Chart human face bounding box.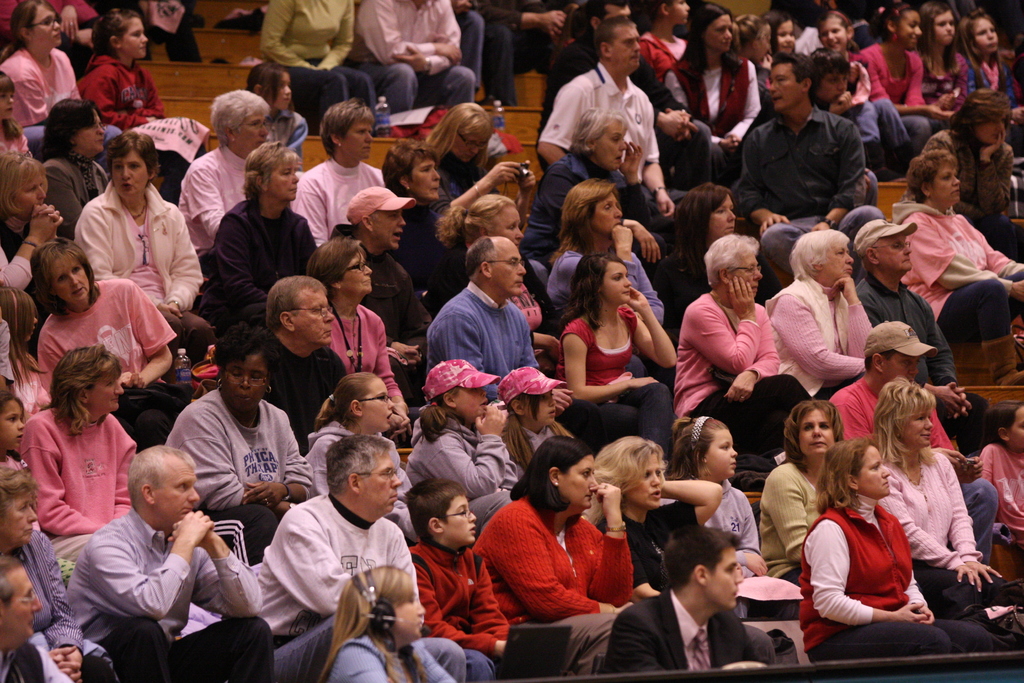
Charted: [x1=360, y1=452, x2=402, y2=516].
